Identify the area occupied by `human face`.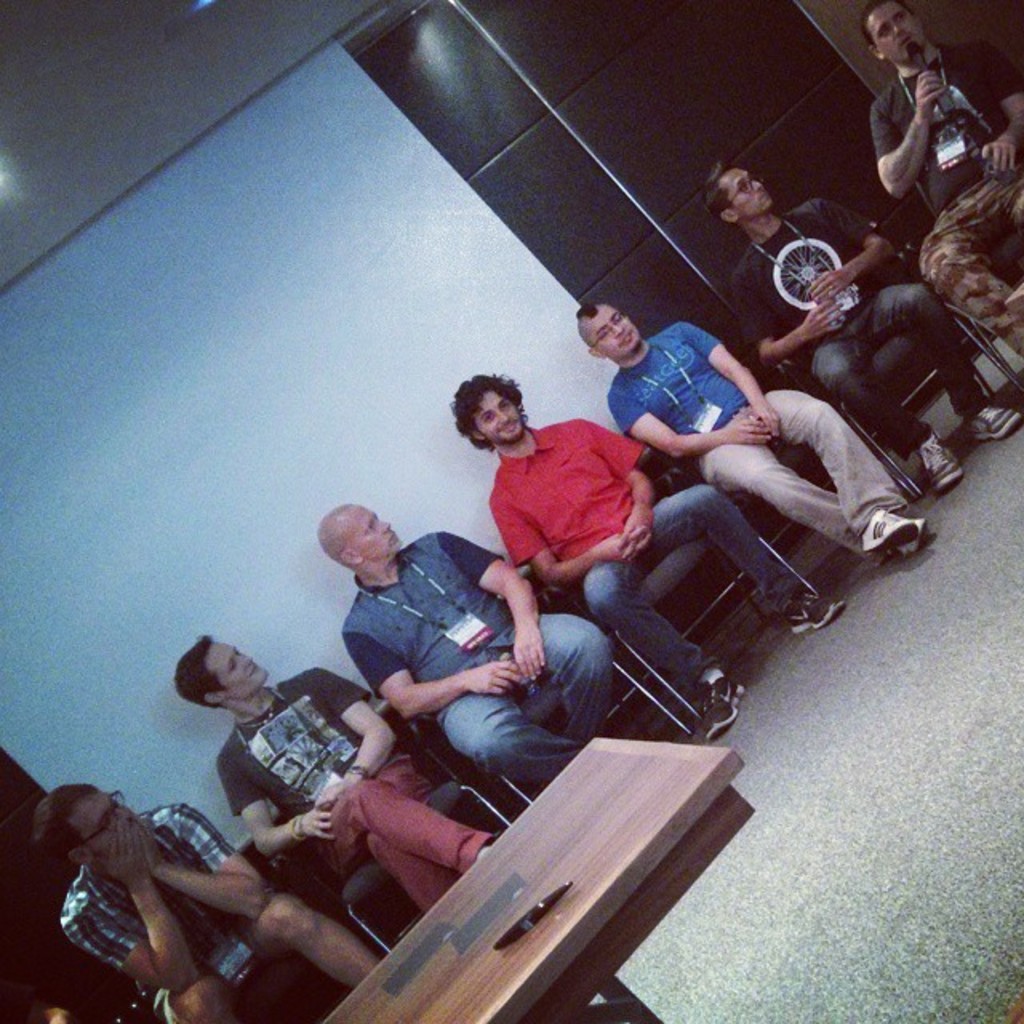
Area: 78/792/149/856.
